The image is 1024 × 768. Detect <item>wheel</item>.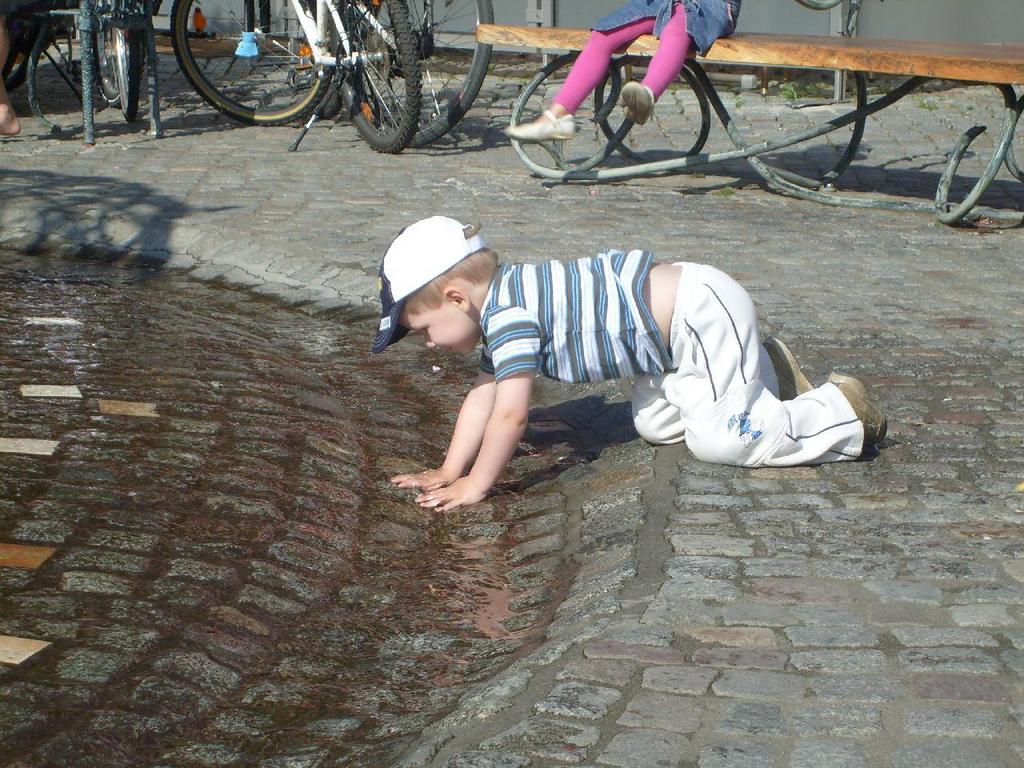
Detection: 29:0:107:135.
